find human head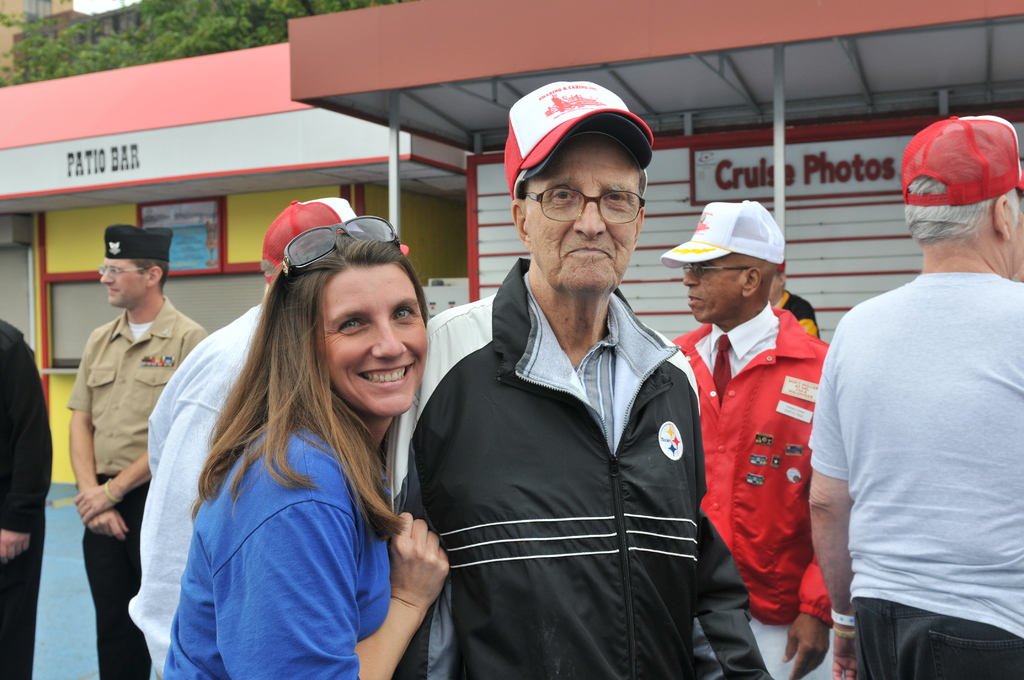
96:238:172:312
